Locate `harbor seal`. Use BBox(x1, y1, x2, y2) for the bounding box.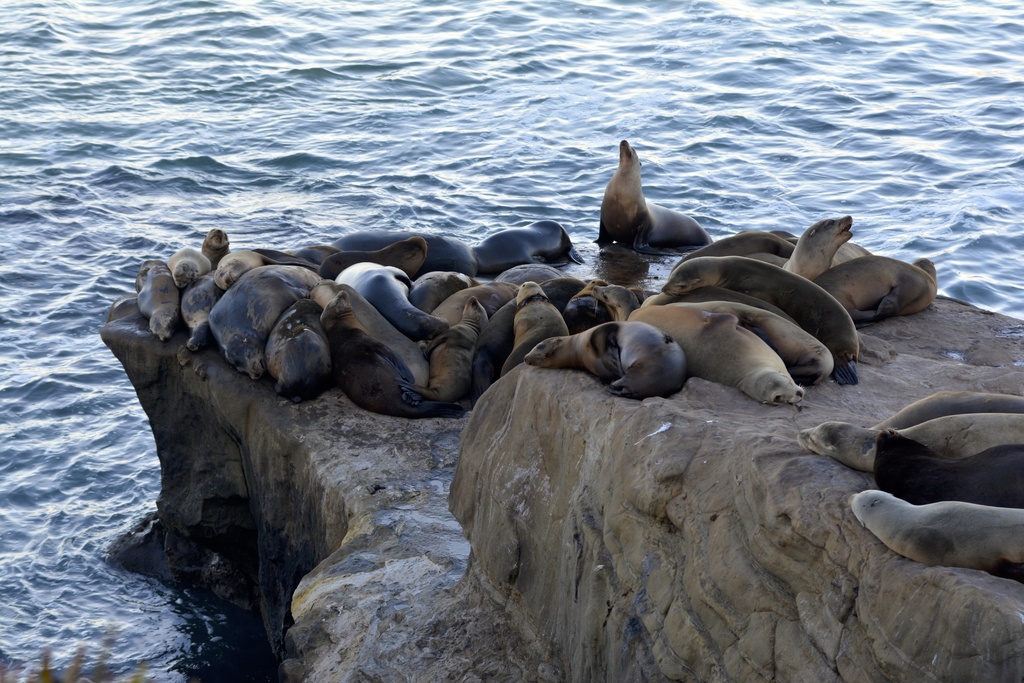
BBox(873, 431, 1023, 509).
